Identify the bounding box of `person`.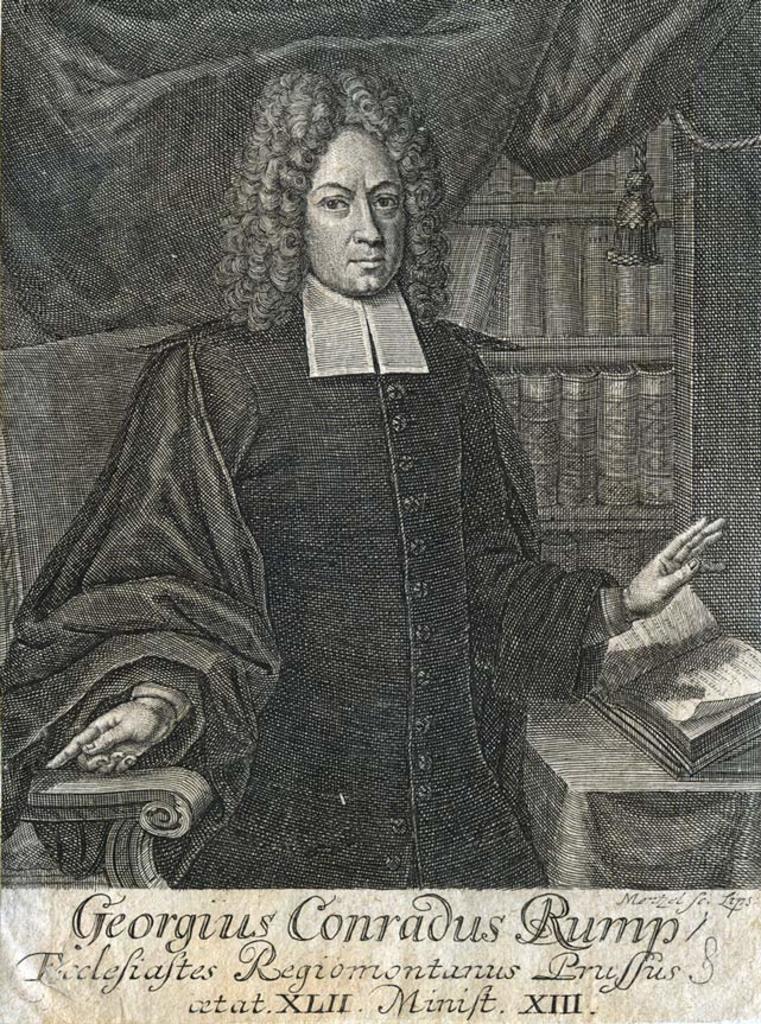
bbox(0, 55, 729, 891).
